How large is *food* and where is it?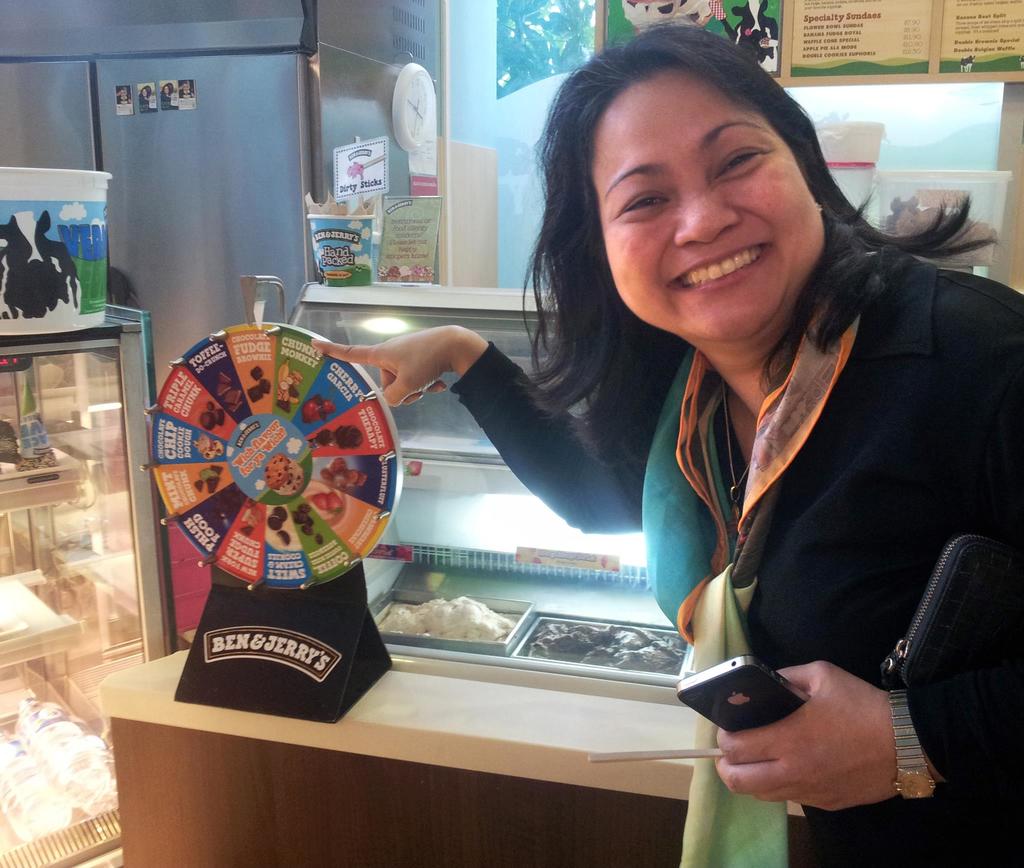
Bounding box: {"left": 12, "top": 372, "right": 62, "bottom": 474}.
